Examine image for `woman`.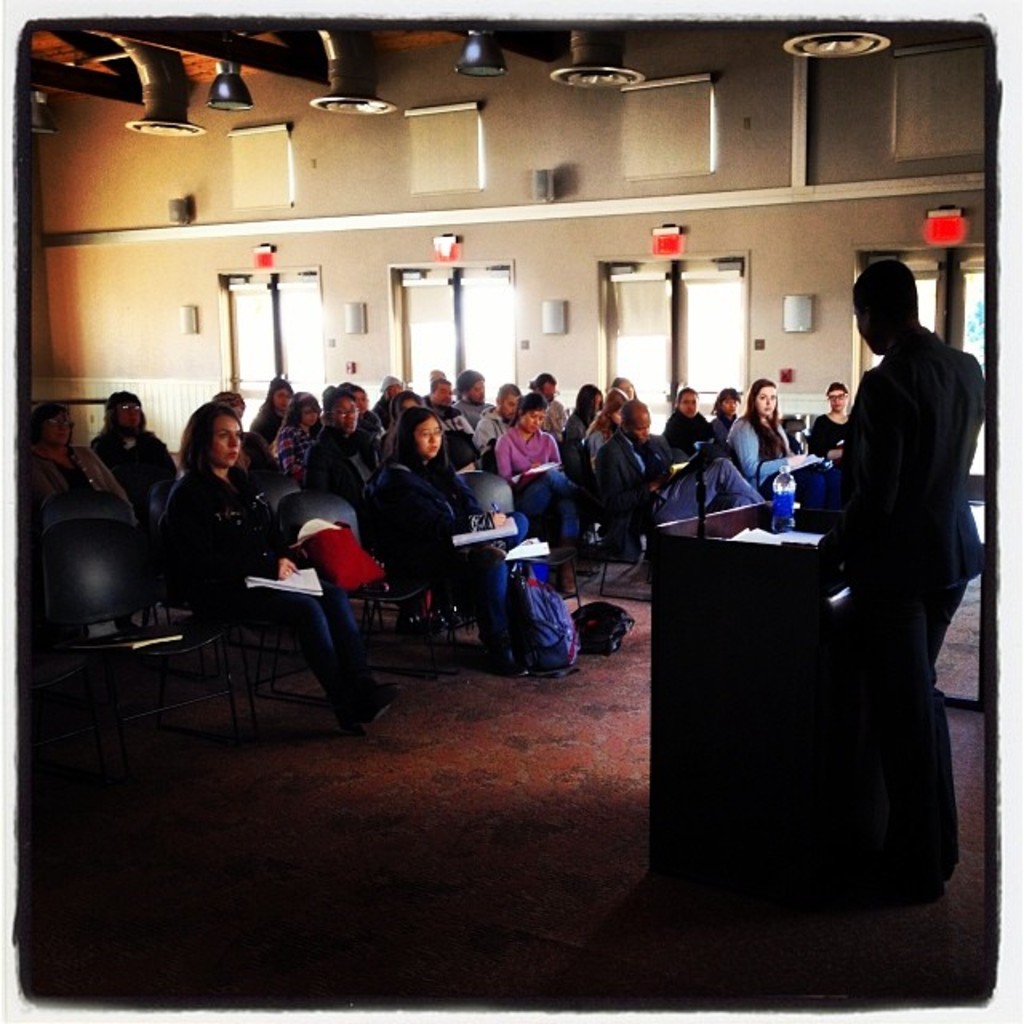
Examination result: {"left": 667, "top": 387, "right": 712, "bottom": 454}.
